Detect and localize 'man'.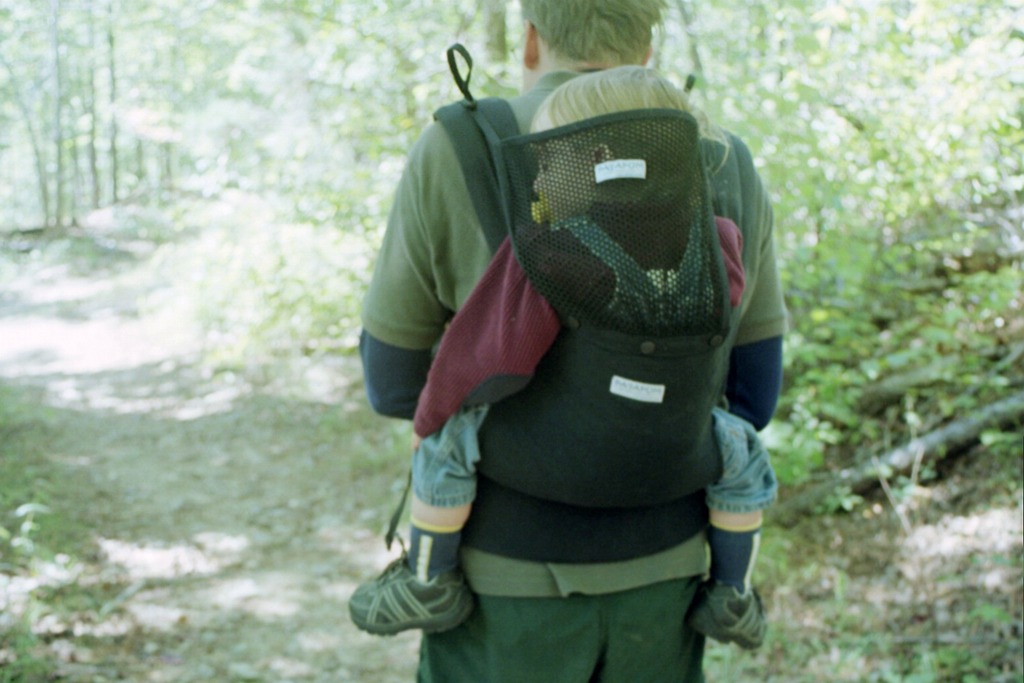
Localized at <region>273, 26, 807, 658</region>.
